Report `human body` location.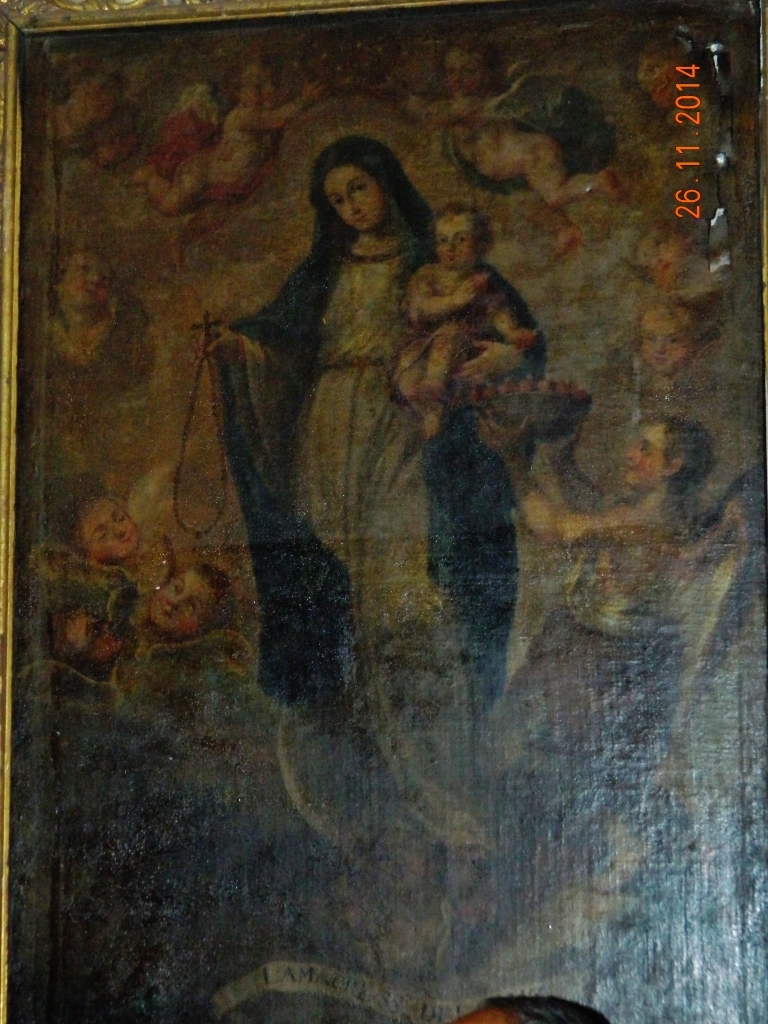
Report: bbox=[217, 79, 317, 189].
